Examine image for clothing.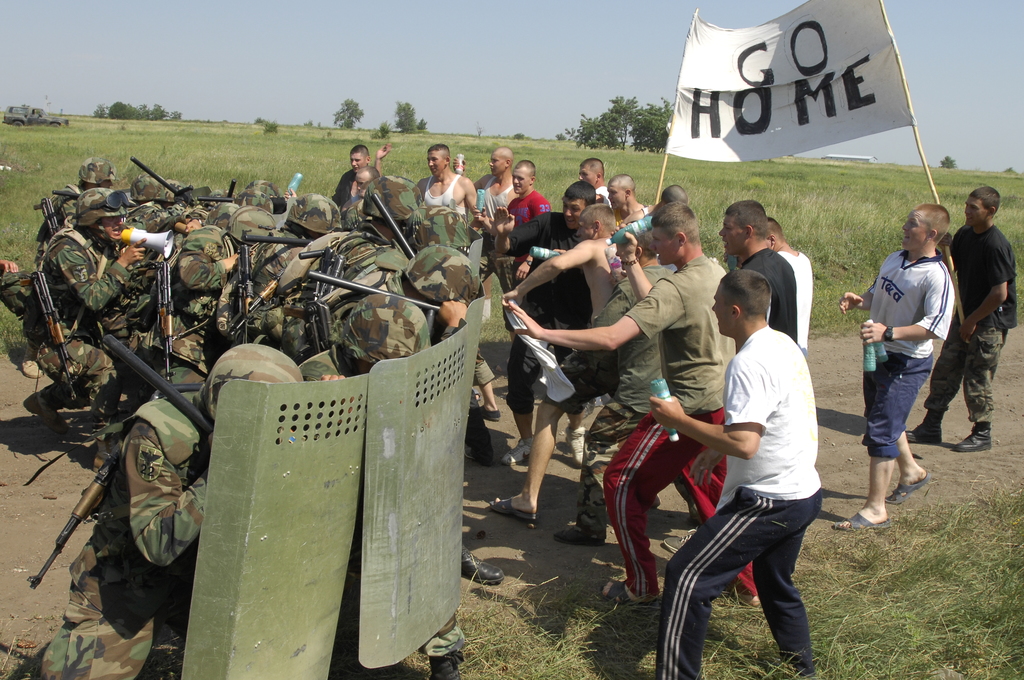
Examination result: (607, 253, 760, 636).
